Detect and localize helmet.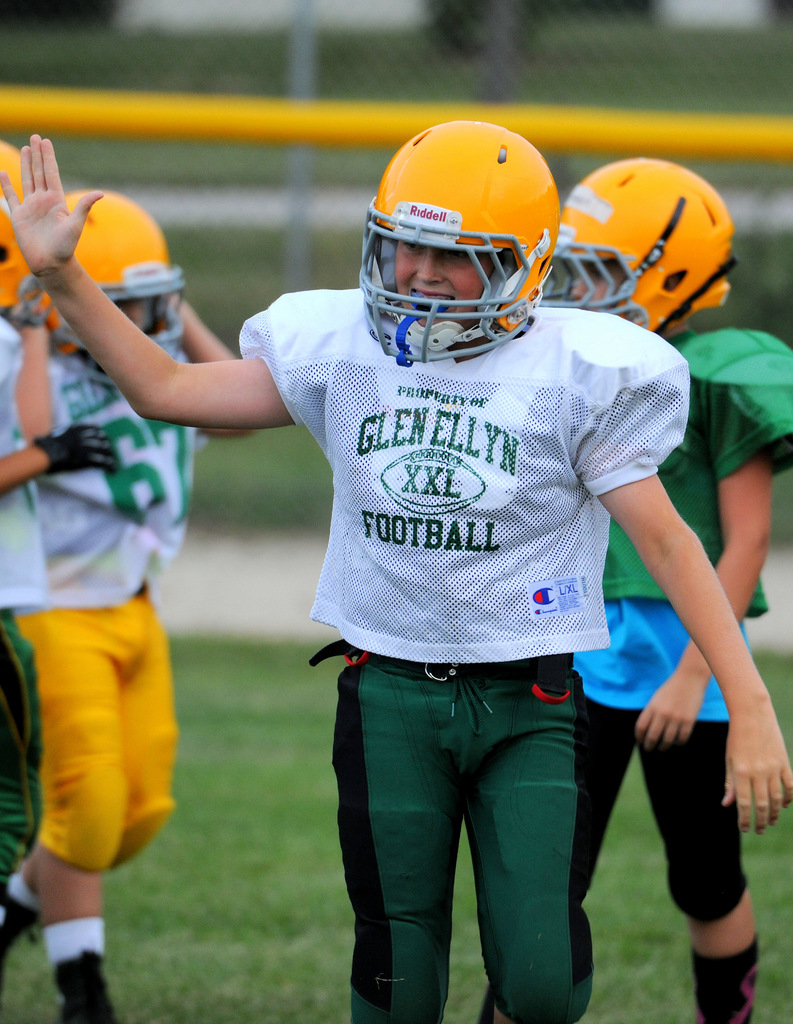
Localized at 551/152/740/344.
